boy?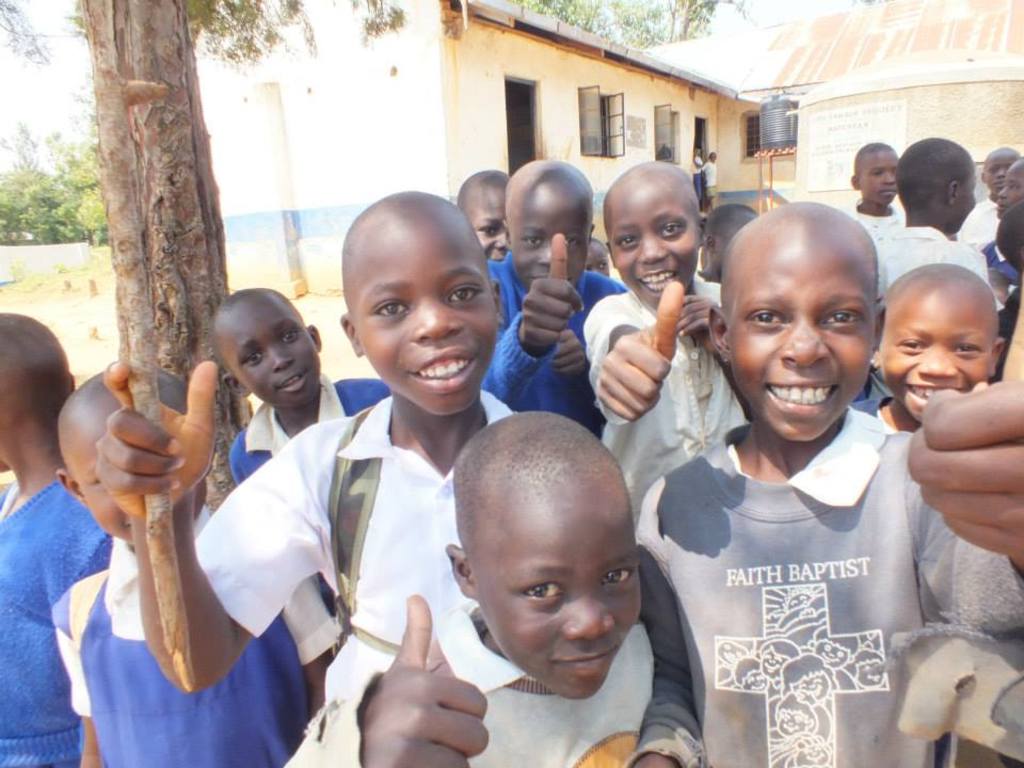
(left=92, top=190, right=511, bottom=705)
